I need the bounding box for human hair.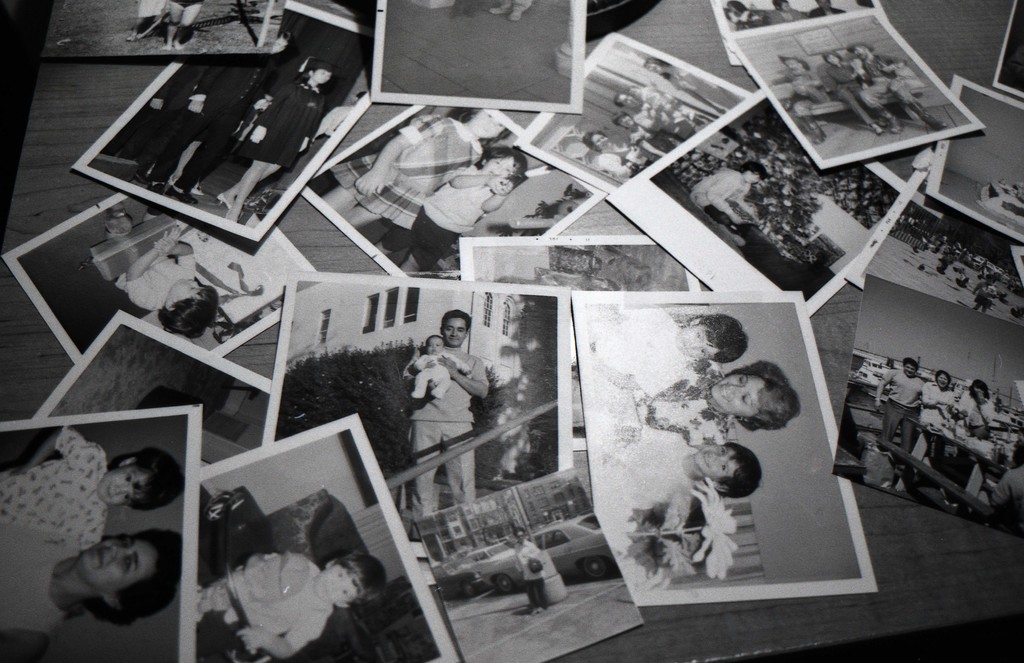
Here it is: rect(714, 442, 762, 500).
